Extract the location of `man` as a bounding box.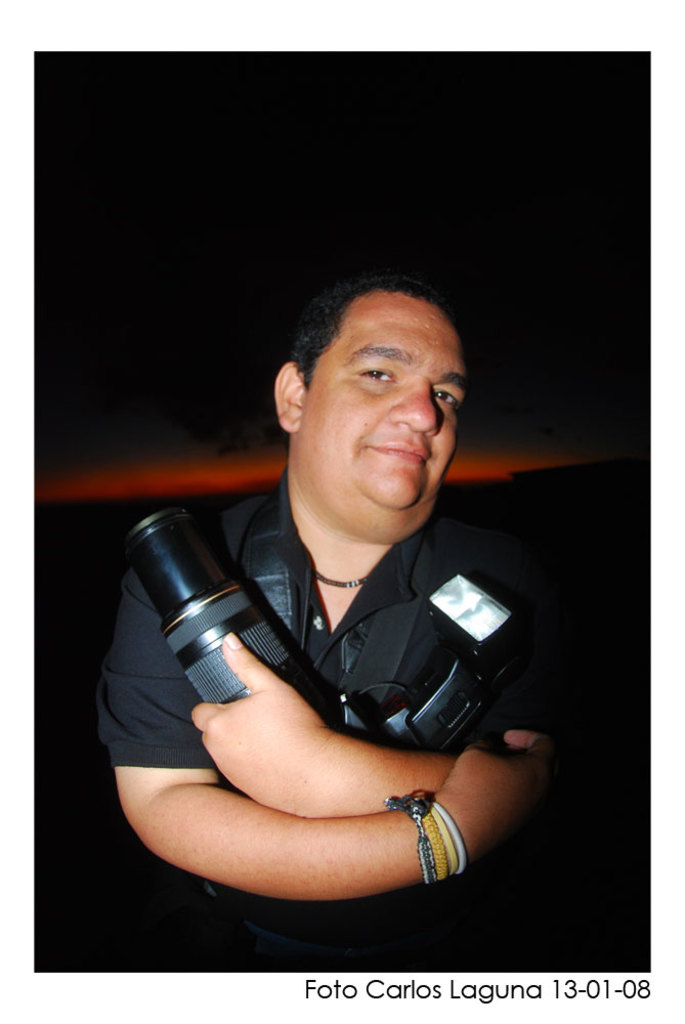
x1=80 y1=272 x2=575 y2=919.
